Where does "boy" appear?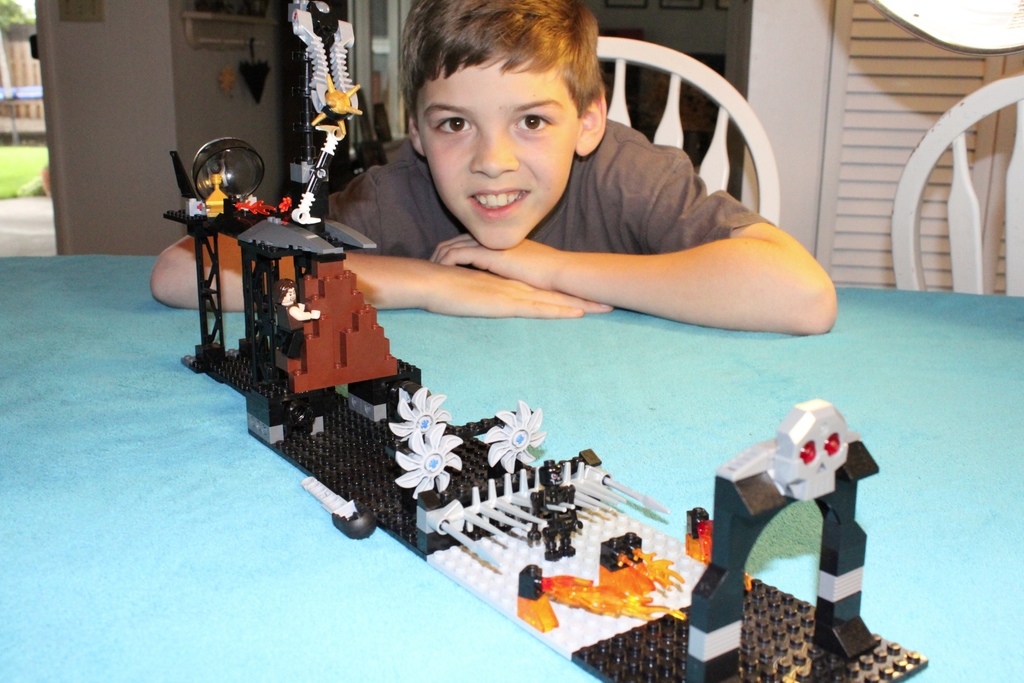
Appears at BBox(154, 0, 838, 334).
